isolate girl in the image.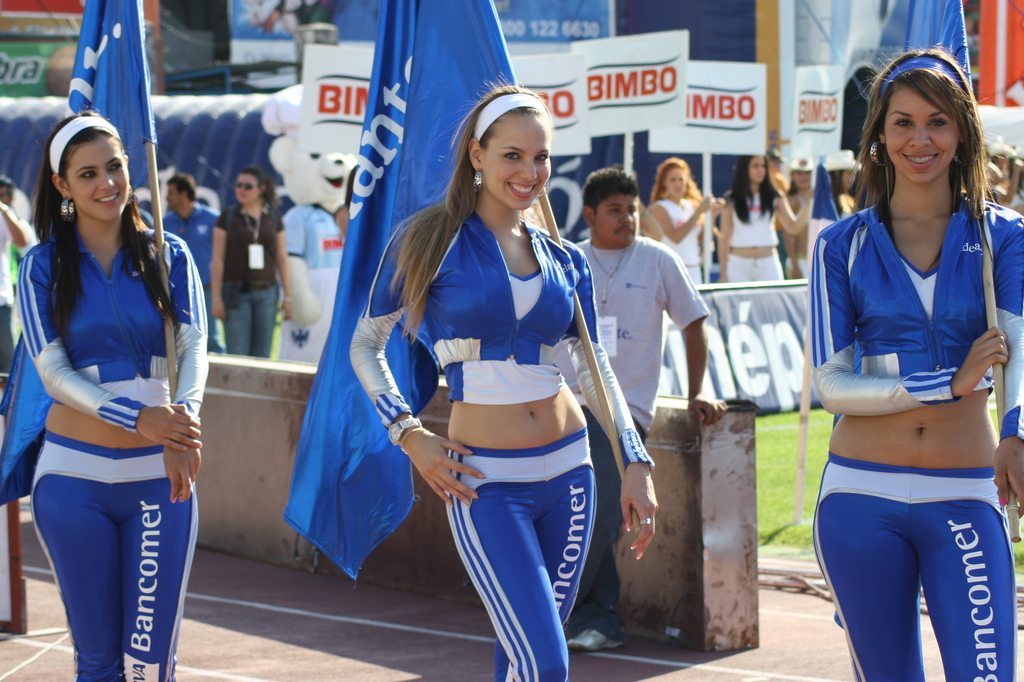
Isolated region: [720,154,813,282].
